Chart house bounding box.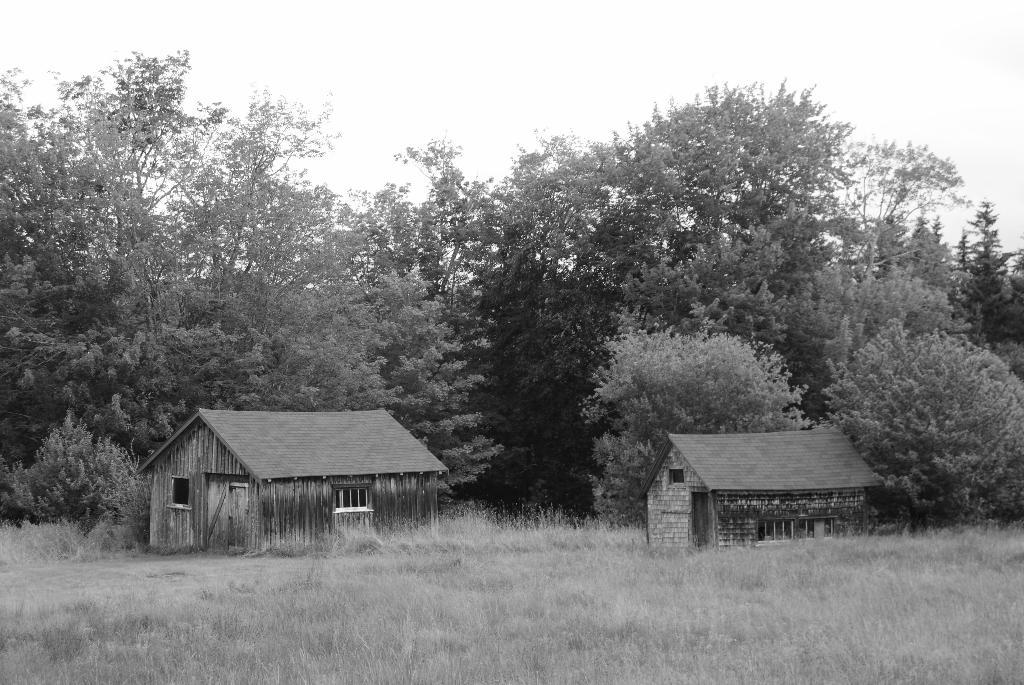
Charted: bbox=(145, 395, 451, 558).
